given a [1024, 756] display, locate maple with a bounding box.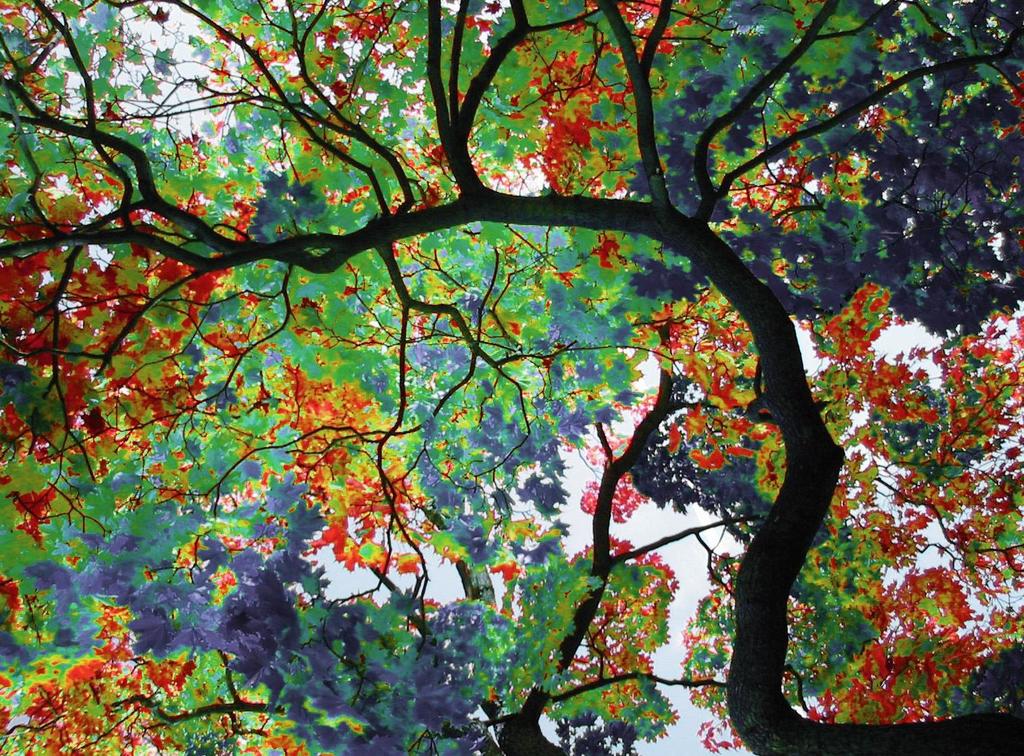
Located: left=0, top=0, right=1023, bottom=755.
